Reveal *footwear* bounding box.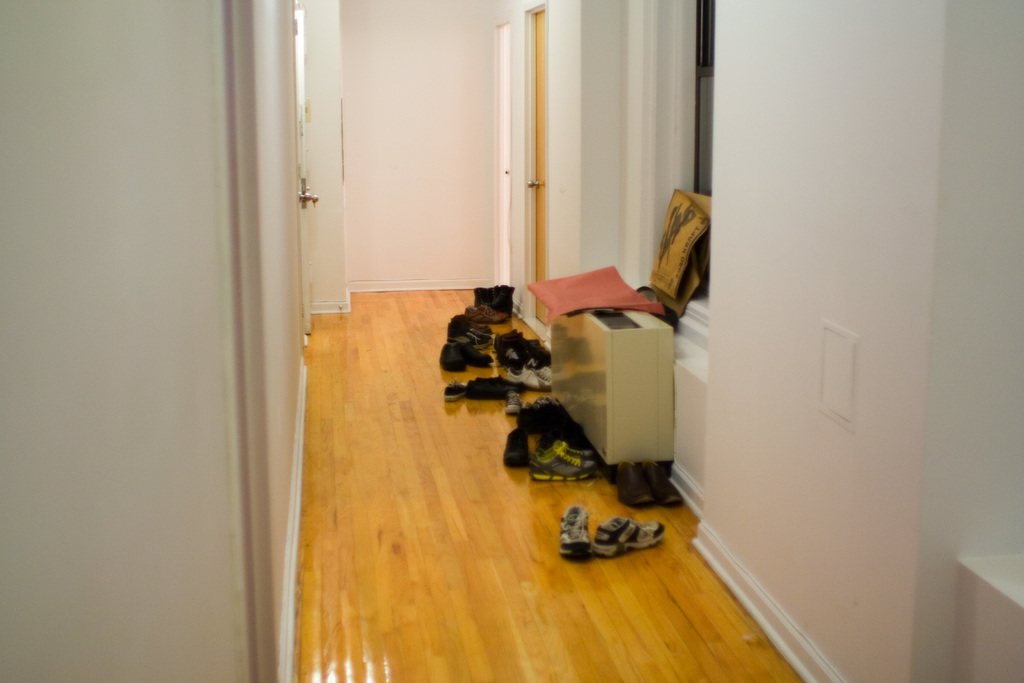
Revealed: bbox(556, 516, 657, 573).
